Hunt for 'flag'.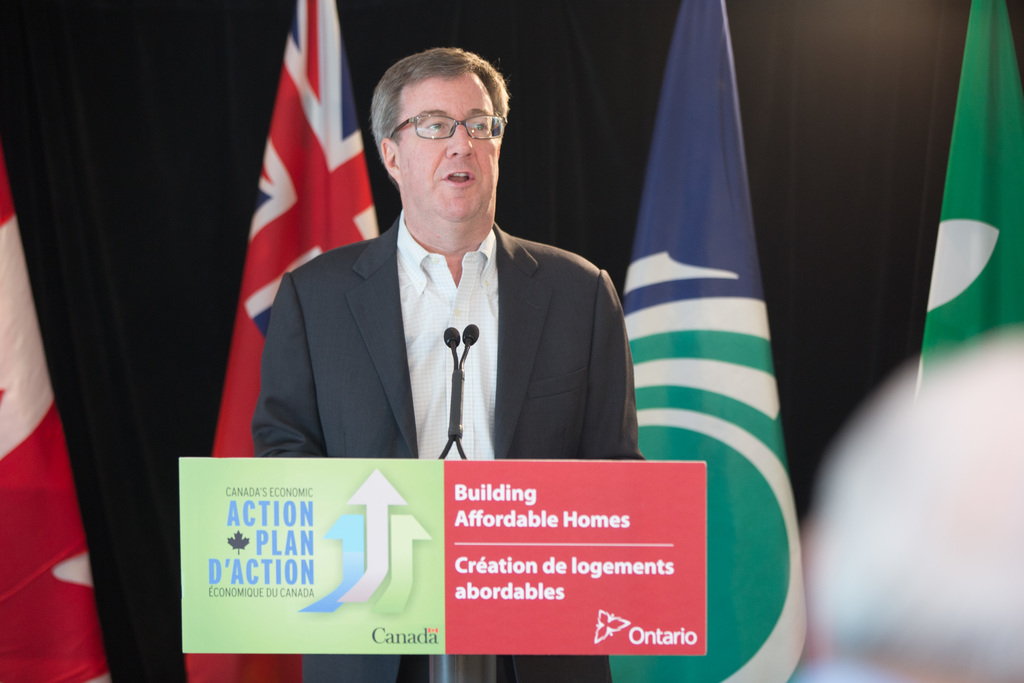
Hunted down at bbox(618, 17, 794, 603).
